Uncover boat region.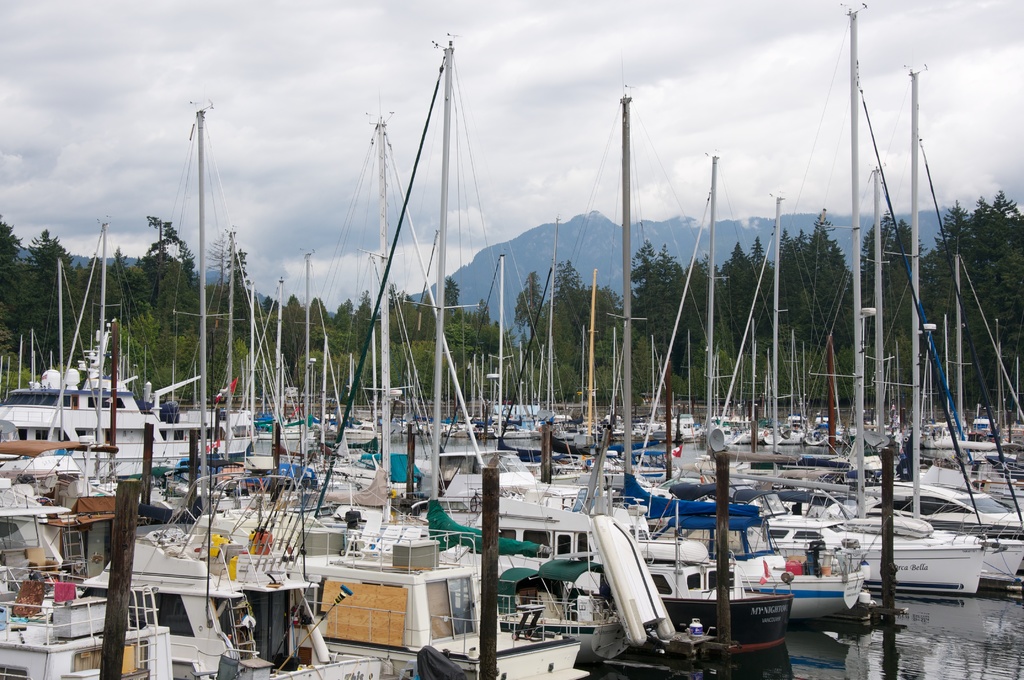
Uncovered: <region>711, 520, 868, 626</region>.
